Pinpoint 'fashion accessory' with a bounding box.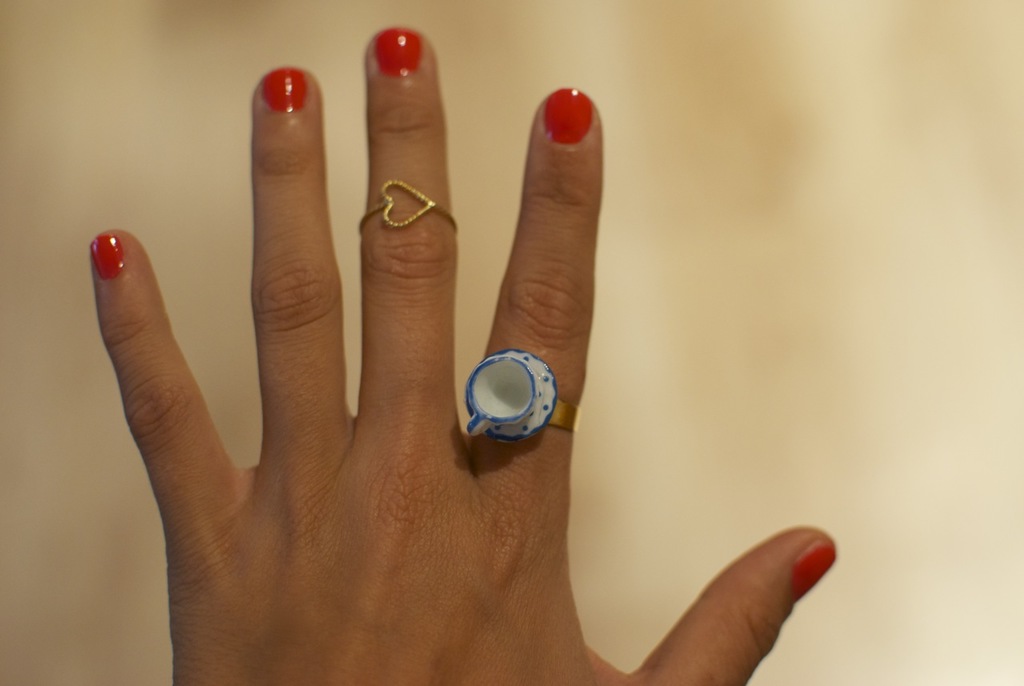
<box>788,536,838,604</box>.
